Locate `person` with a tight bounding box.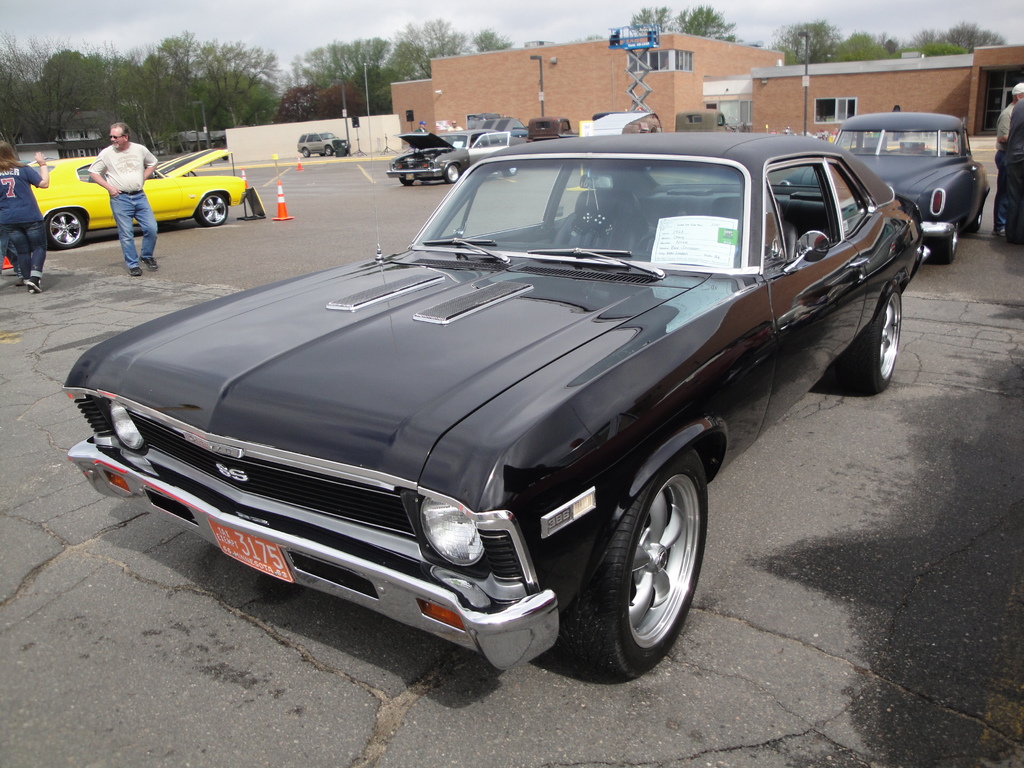
410/120/431/132.
